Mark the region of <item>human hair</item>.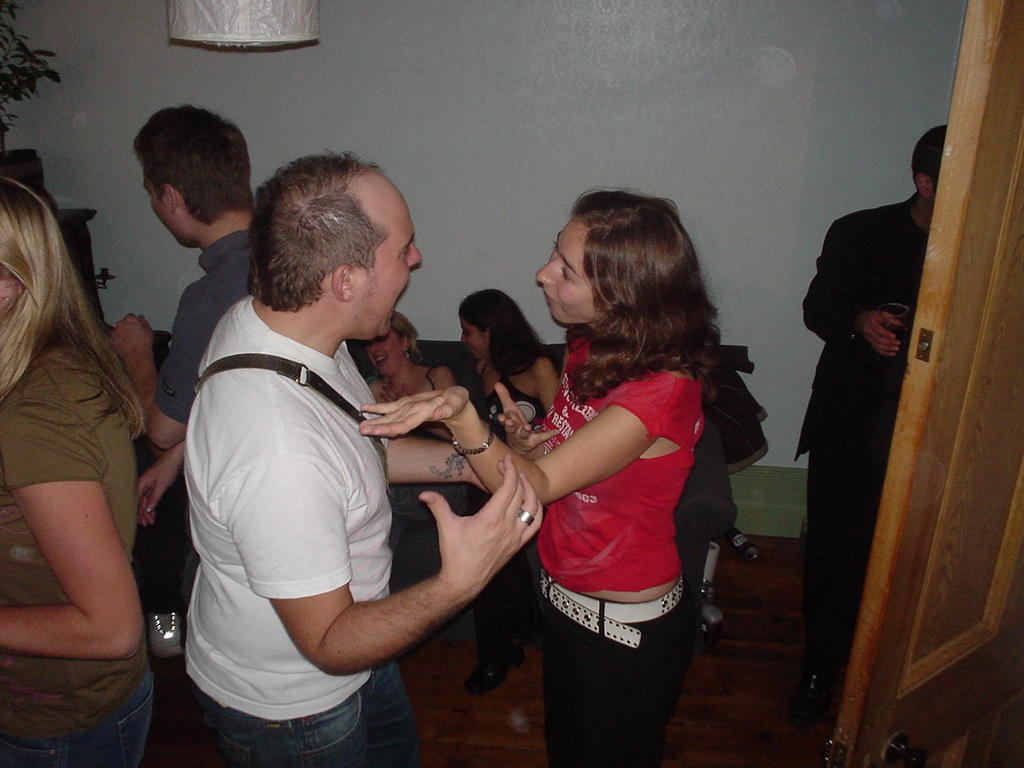
Region: <bbox>911, 124, 949, 185</bbox>.
